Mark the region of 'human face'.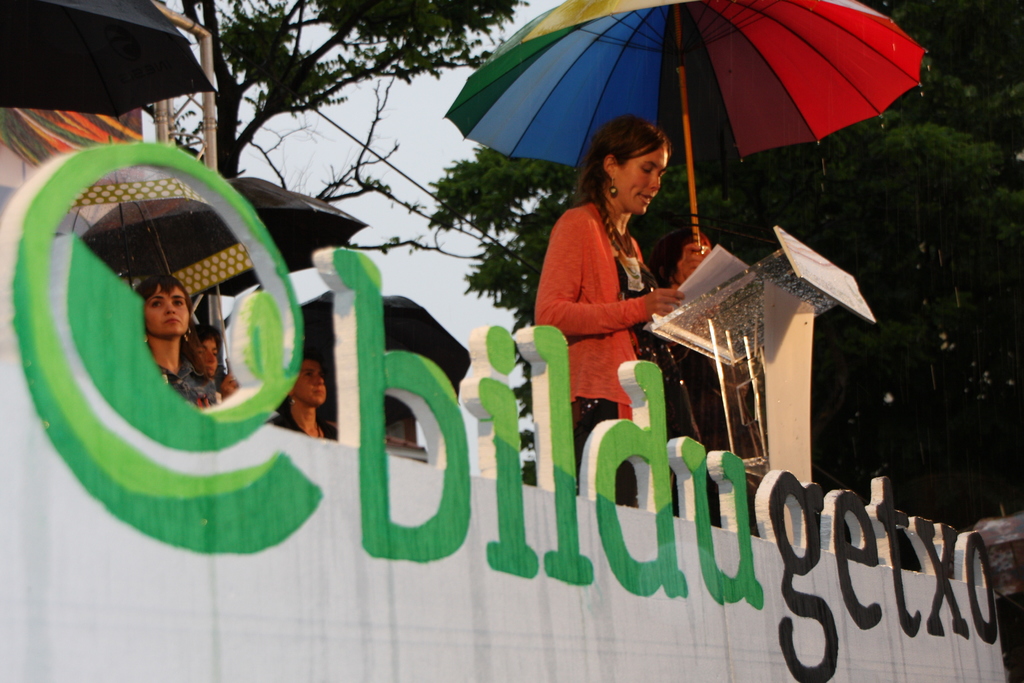
Region: select_region(223, 375, 246, 397).
